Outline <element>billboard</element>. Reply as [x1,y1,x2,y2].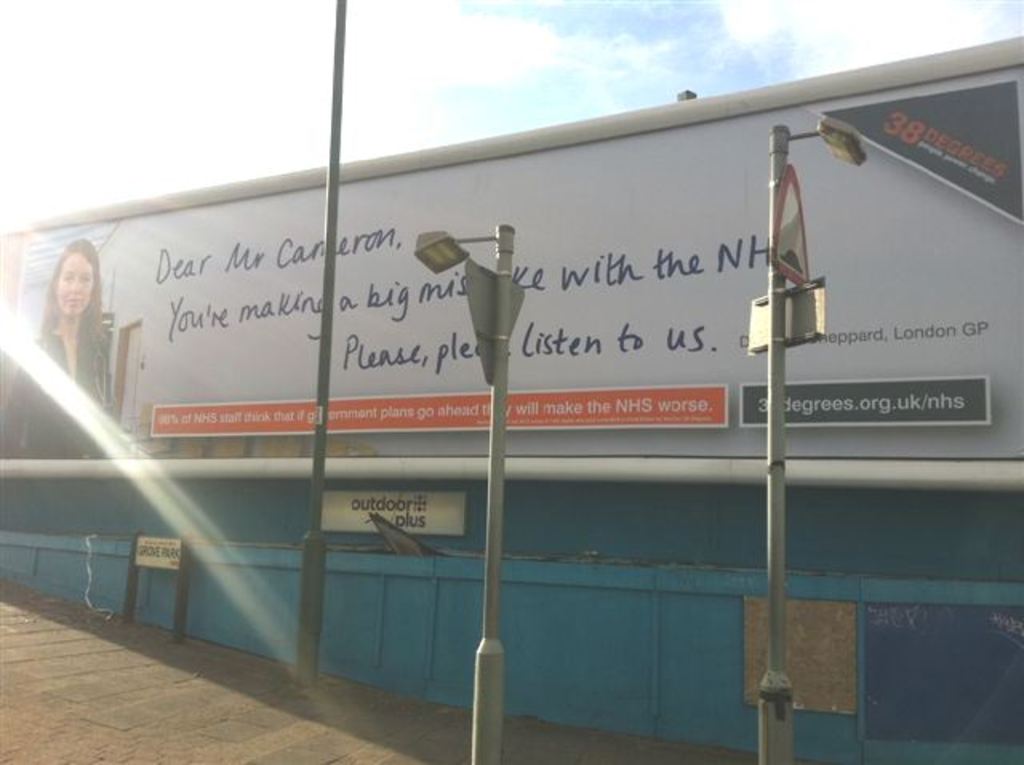
[133,531,179,568].
